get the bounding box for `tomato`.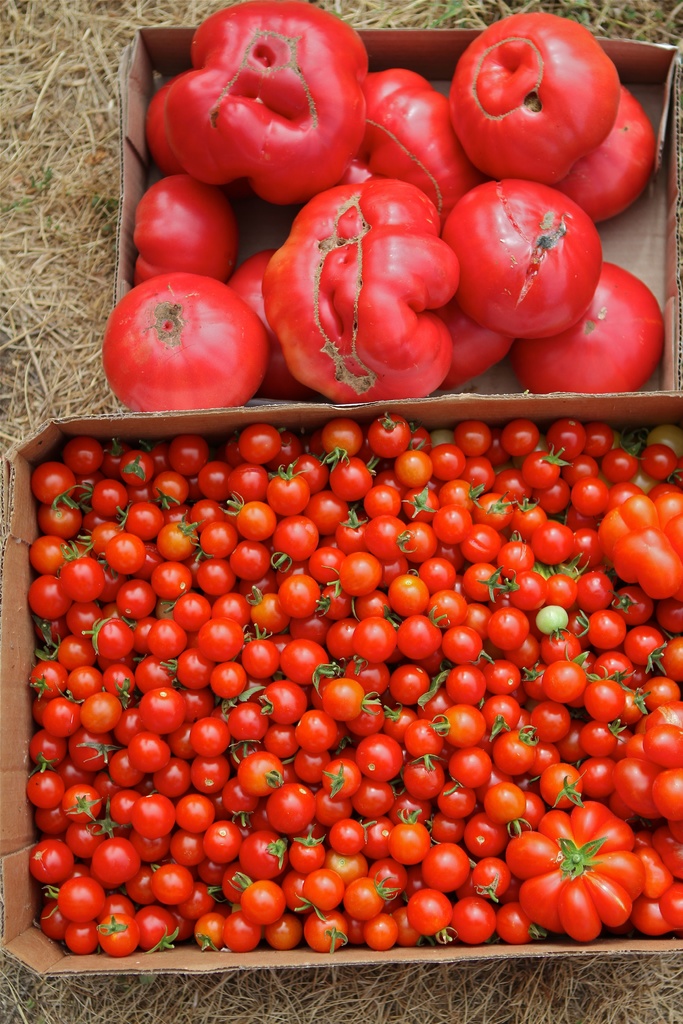
(x1=38, y1=499, x2=81, y2=532).
